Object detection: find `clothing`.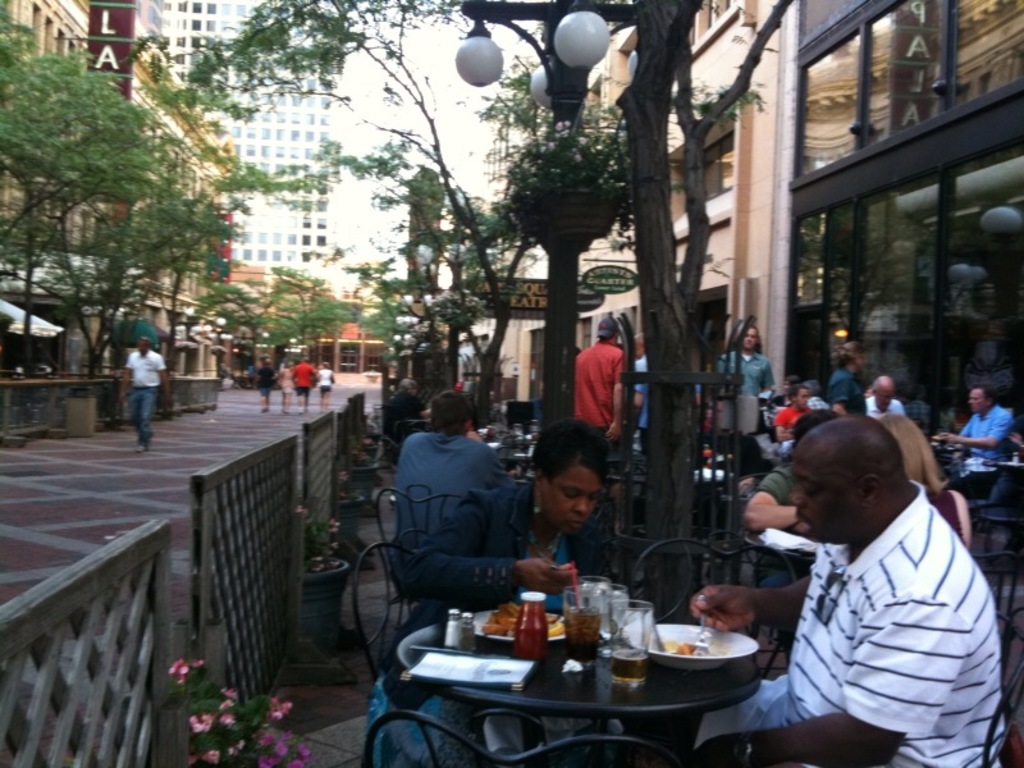
753/457/813/595.
